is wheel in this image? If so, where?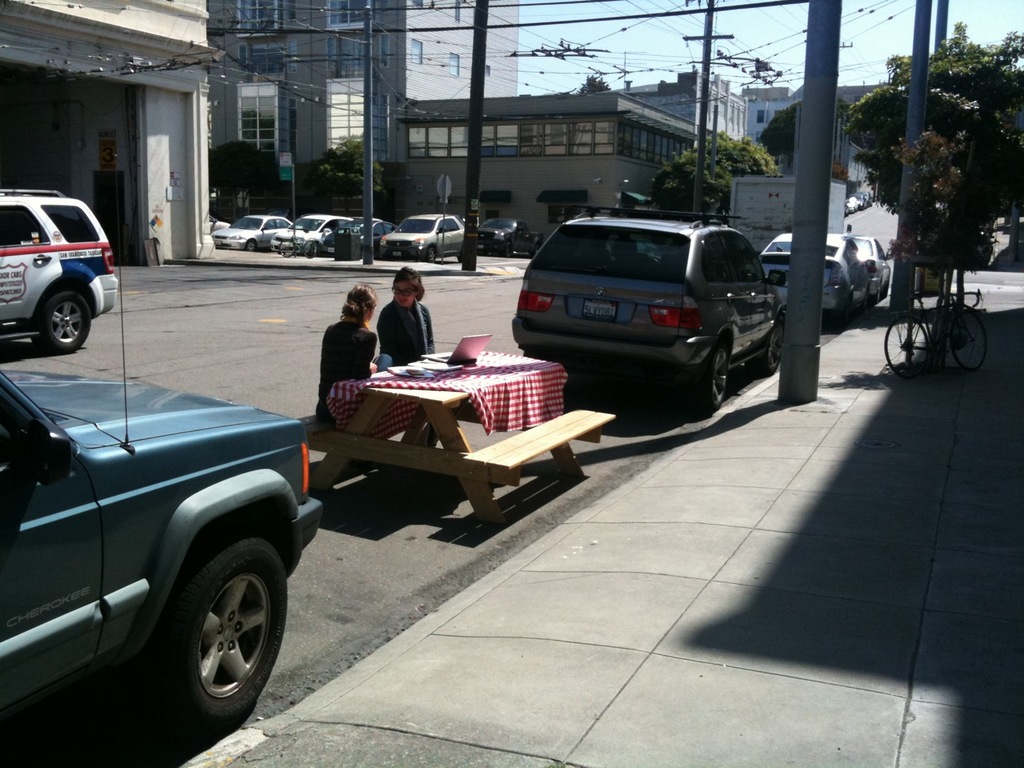
Yes, at pyautogui.locateOnScreen(878, 280, 889, 296).
